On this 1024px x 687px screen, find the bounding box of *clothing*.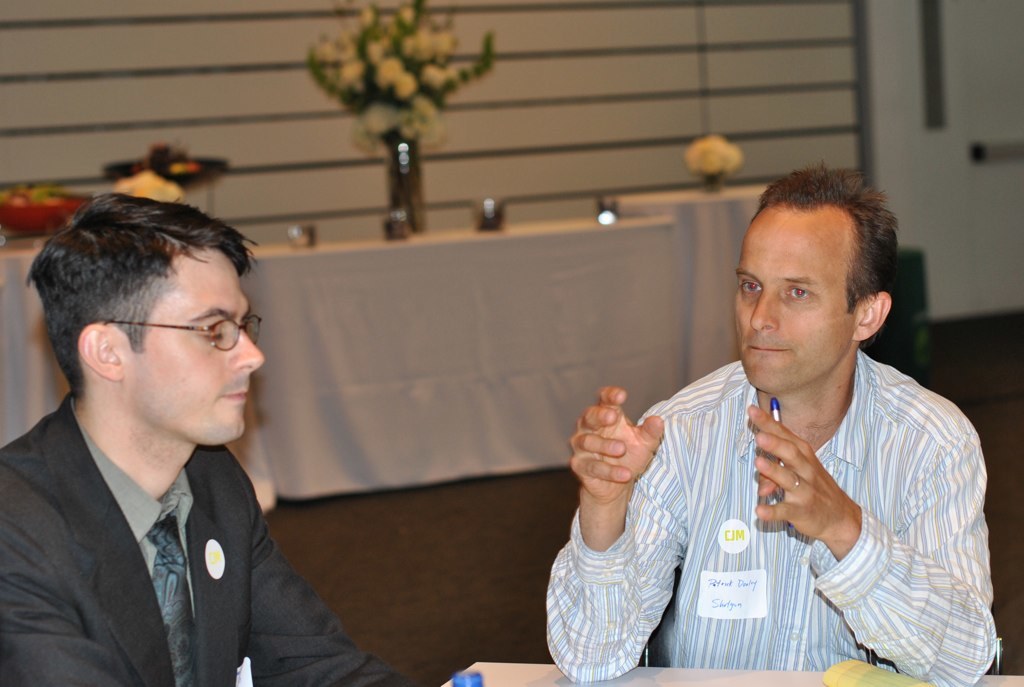
Bounding box: x1=0, y1=395, x2=406, y2=686.
